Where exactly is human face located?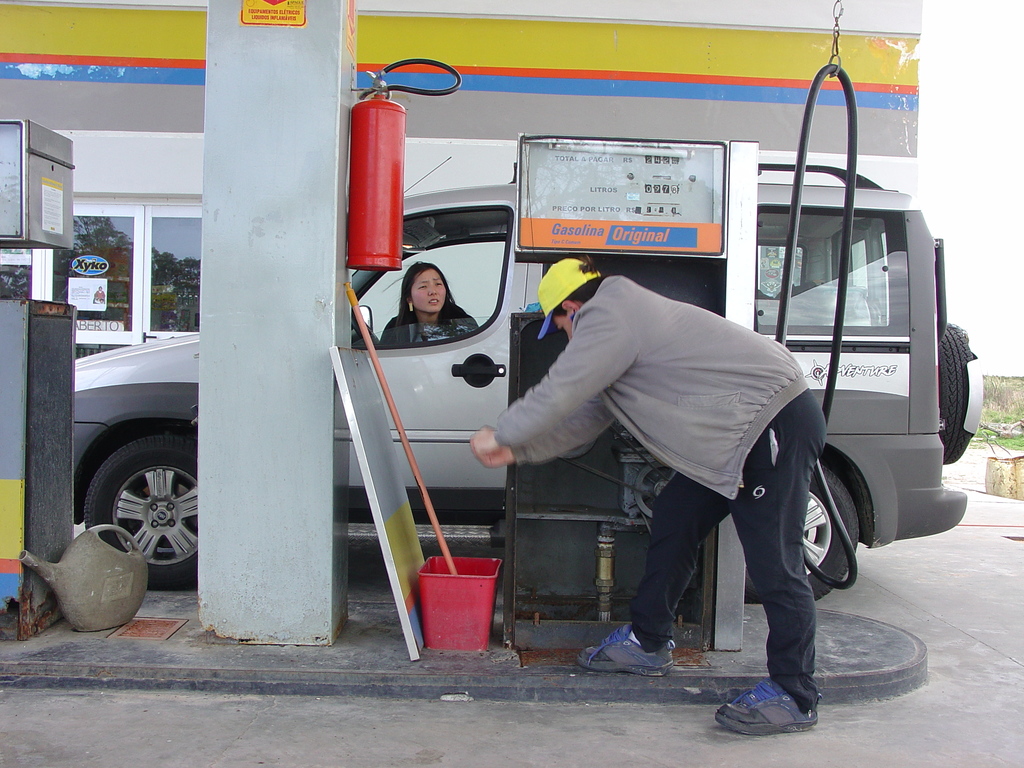
Its bounding box is Rect(414, 266, 449, 314).
